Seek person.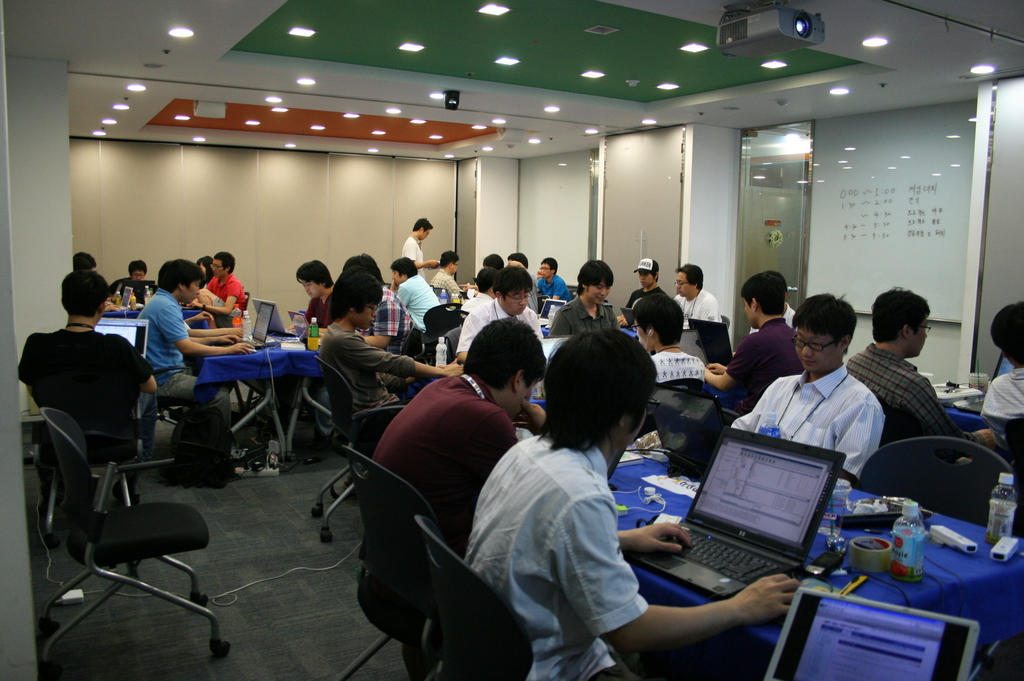
632, 253, 663, 287.
